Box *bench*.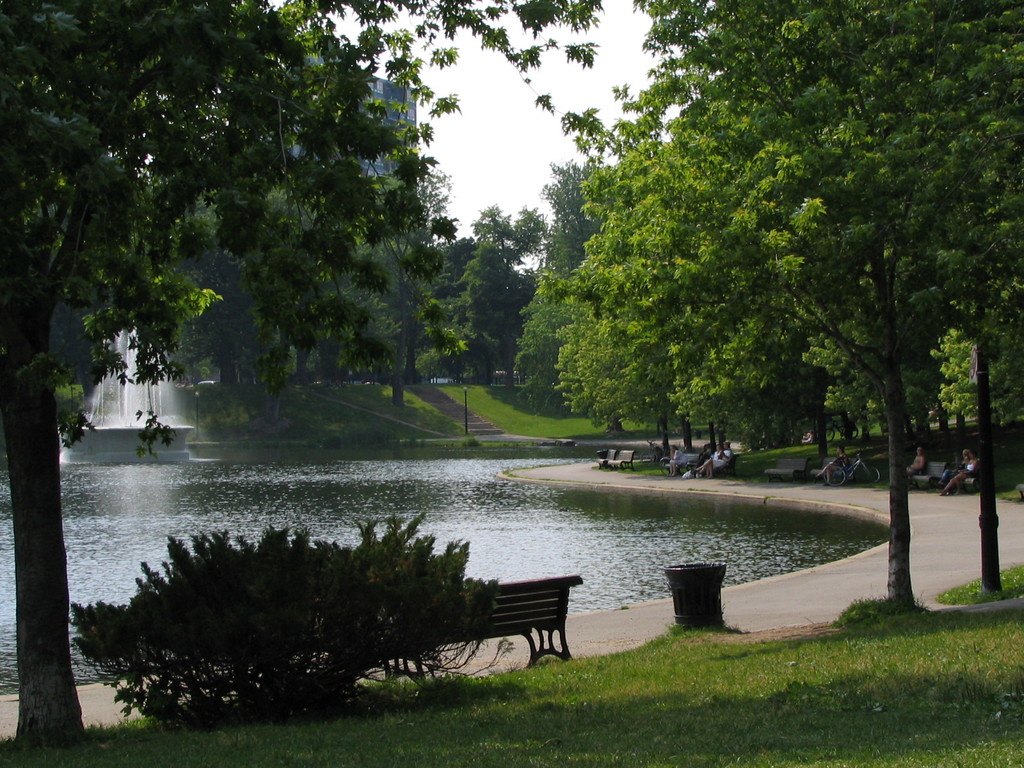
[701,454,747,477].
